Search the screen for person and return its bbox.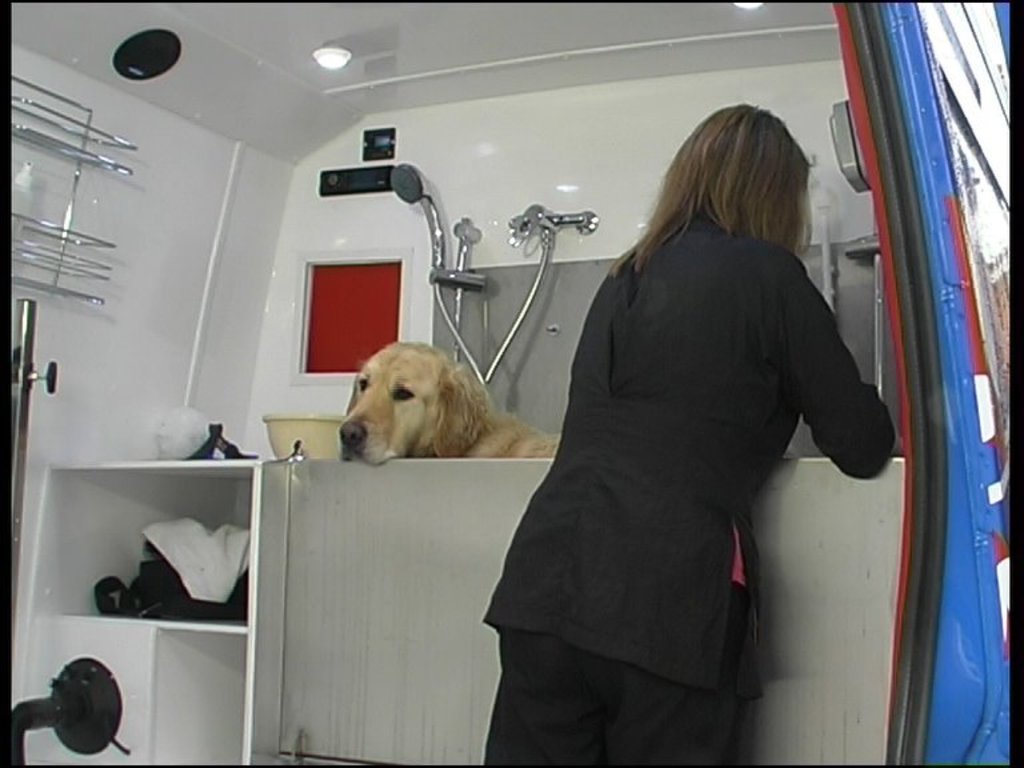
Found: 481, 99, 893, 767.
